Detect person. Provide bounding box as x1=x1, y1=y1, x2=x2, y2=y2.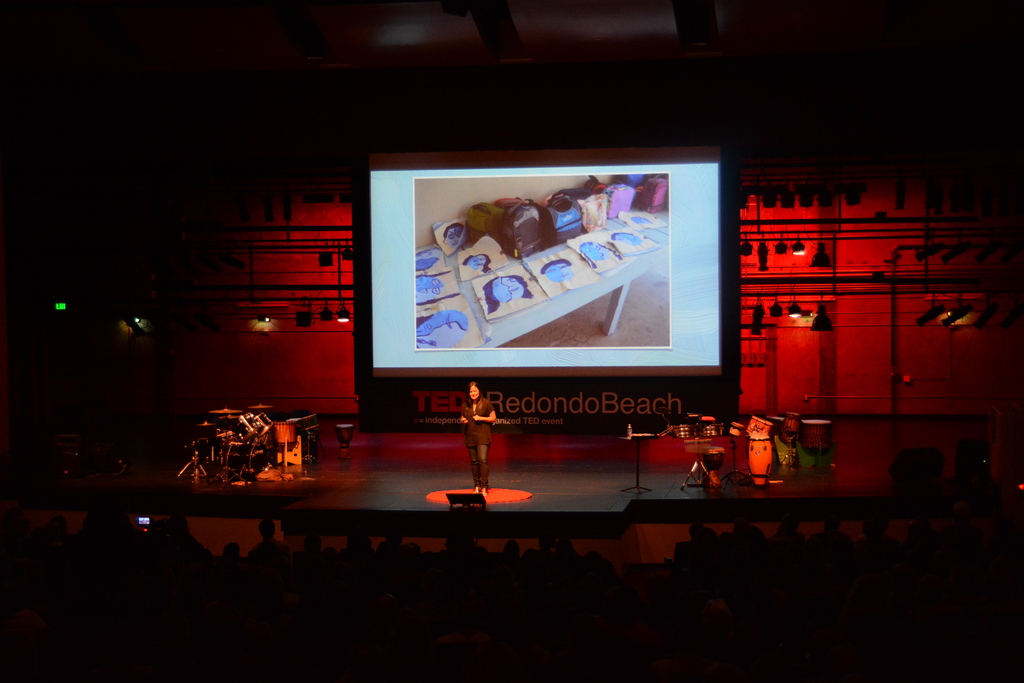
x1=502, y1=272, x2=537, y2=302.
